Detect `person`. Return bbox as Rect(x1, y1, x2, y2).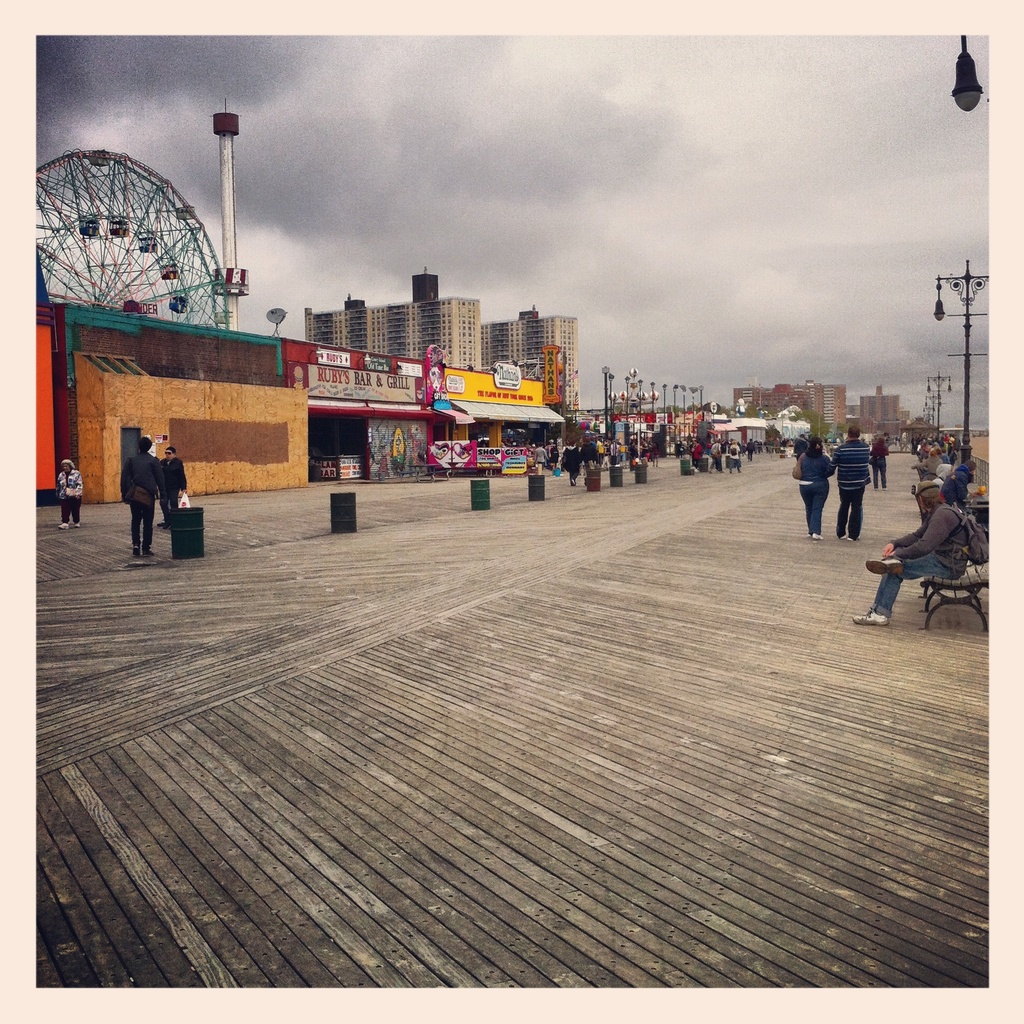
Rect(745, 440, 755, 463).
